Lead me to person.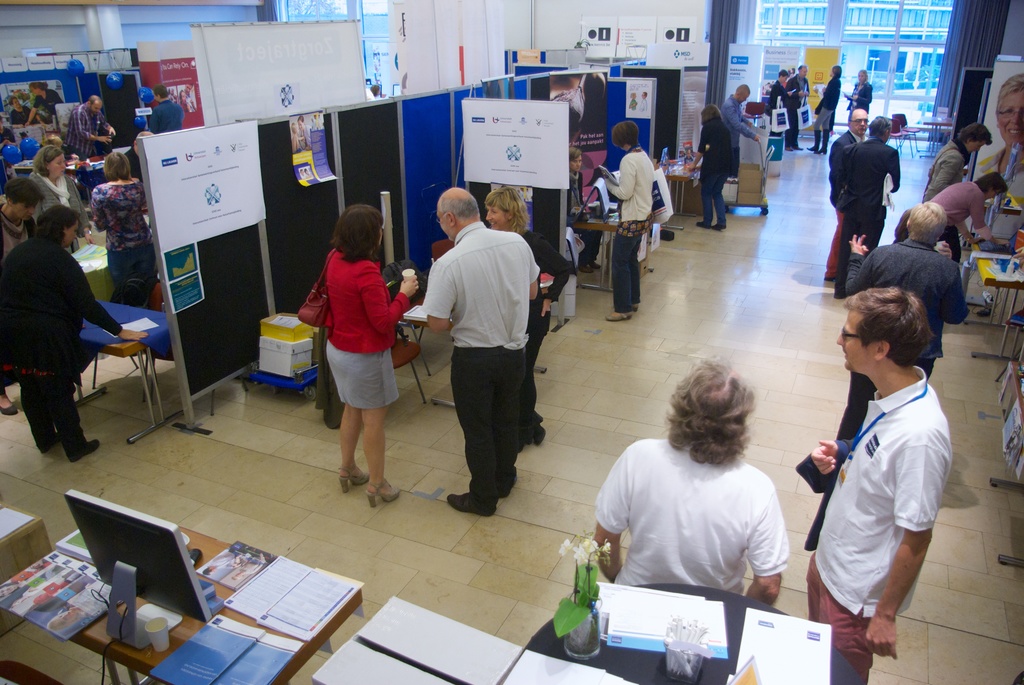
Lead to box(976, 67, 1023, 203).
